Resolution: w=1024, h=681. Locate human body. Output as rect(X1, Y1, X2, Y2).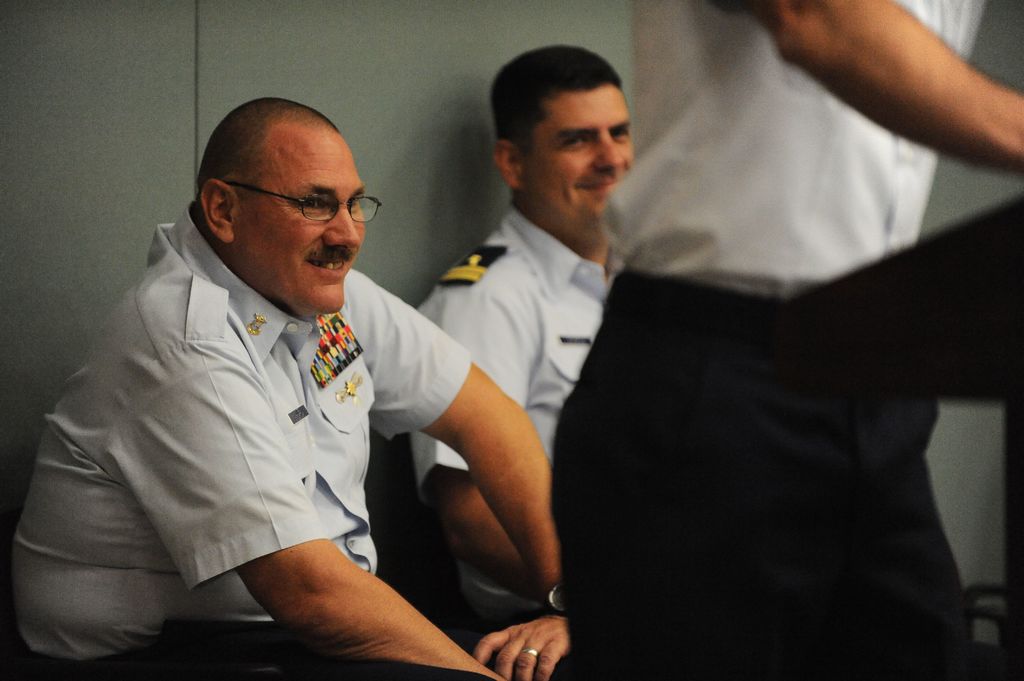
rect(408, 198, 612, 629).
